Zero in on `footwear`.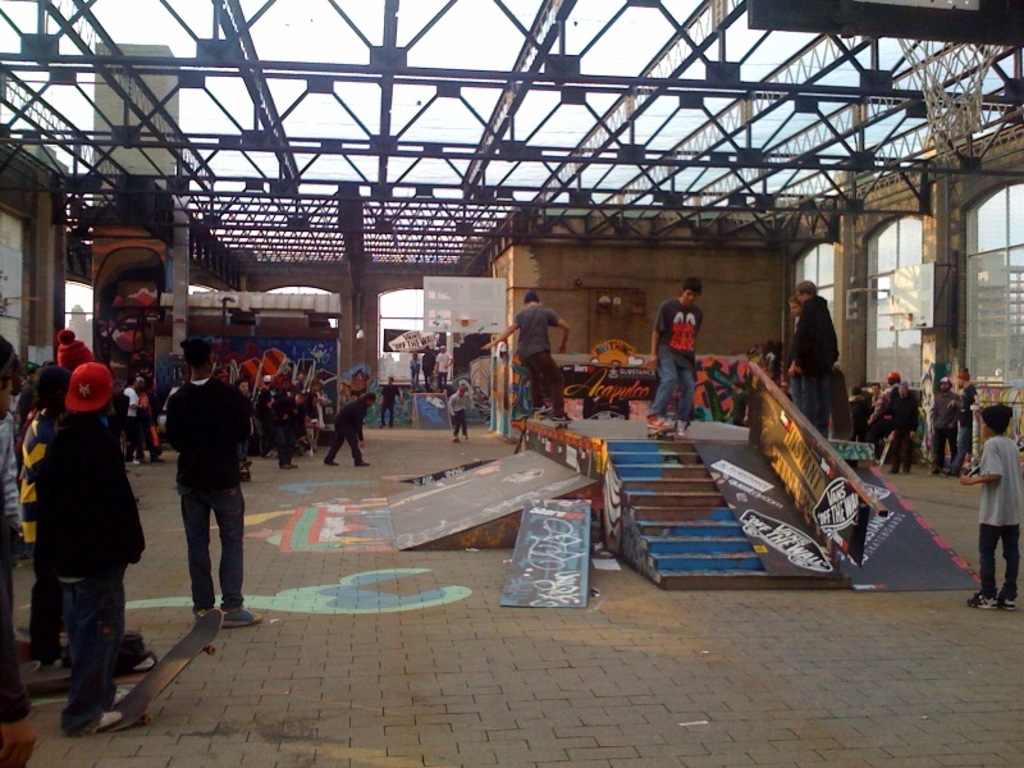
Zeroed in: 321, 458, 335, 468.
